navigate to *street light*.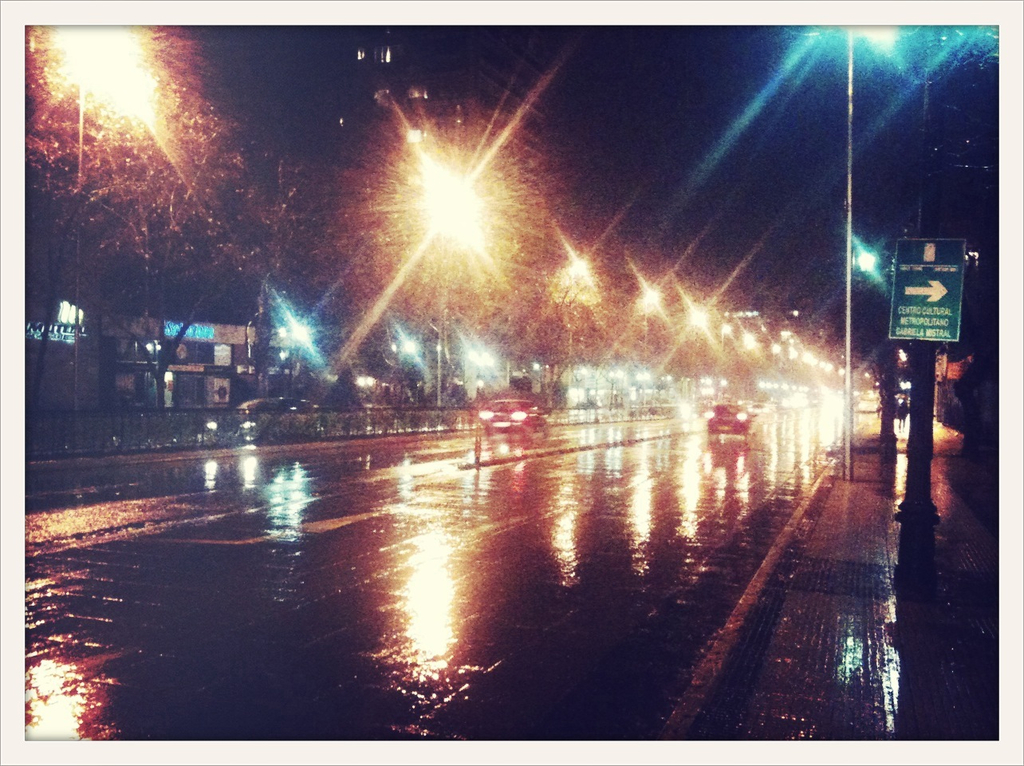
Navigation target: bbox=[427, 186, 479, 410].
